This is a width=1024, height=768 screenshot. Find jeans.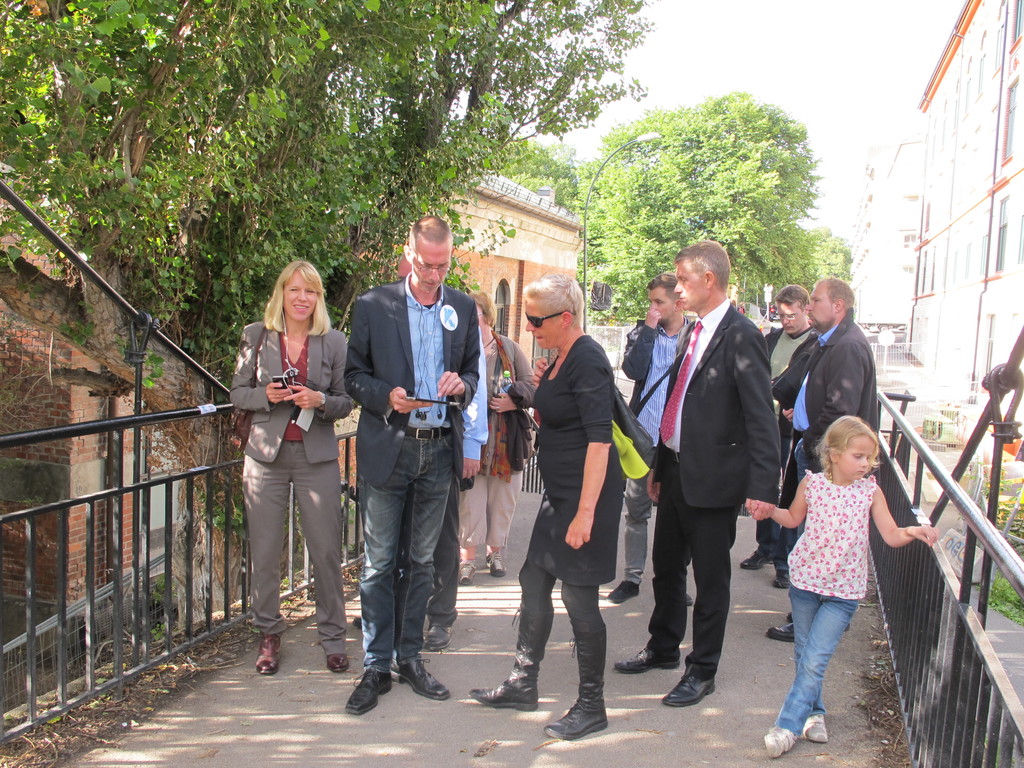
Bounding box: (619, 458, 691, 600).
